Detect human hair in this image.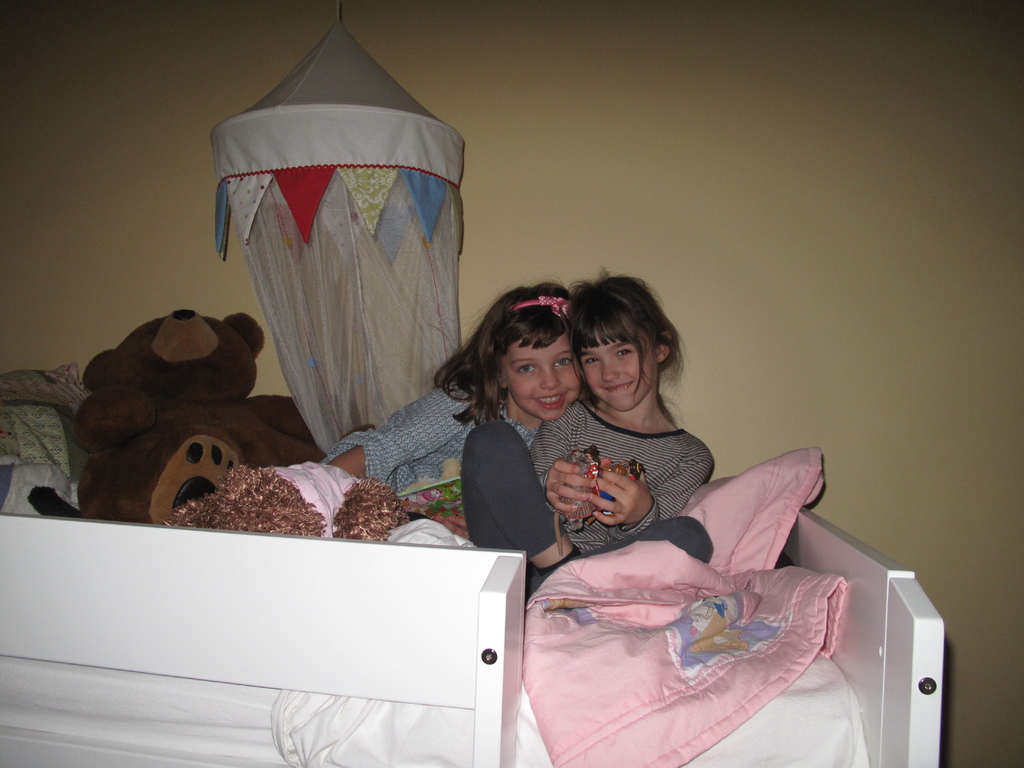
Detection: Rect(564, 262, 687, 429).
